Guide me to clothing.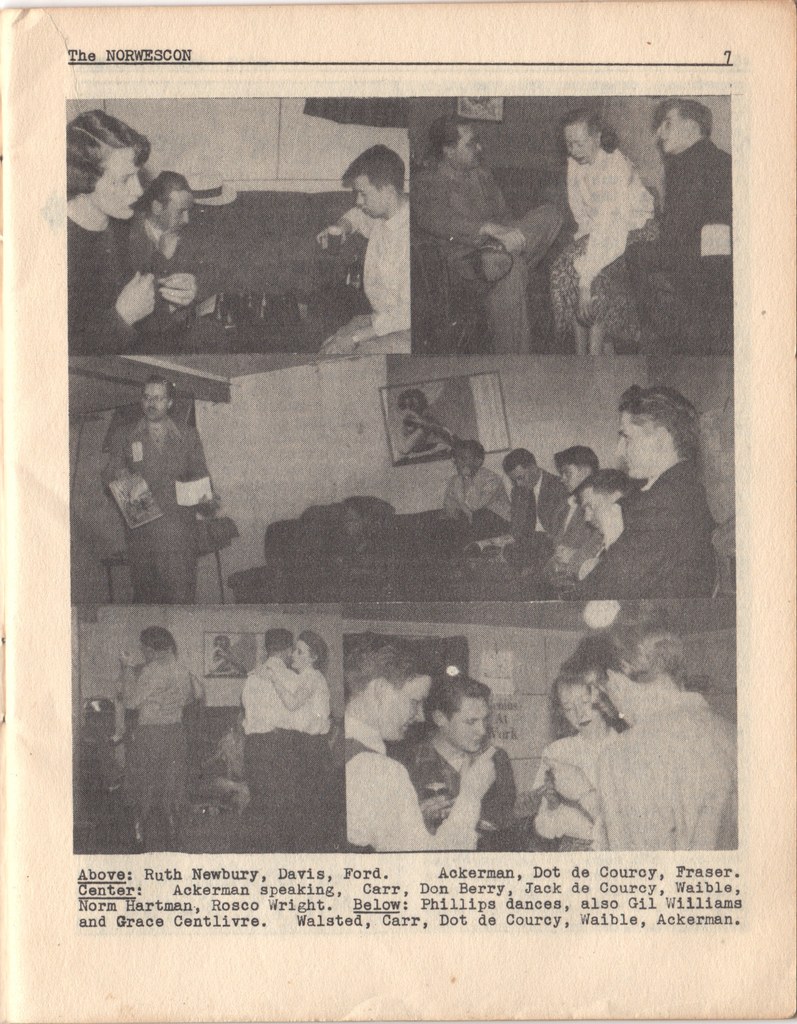
Guidance: 341 712 478 853.
